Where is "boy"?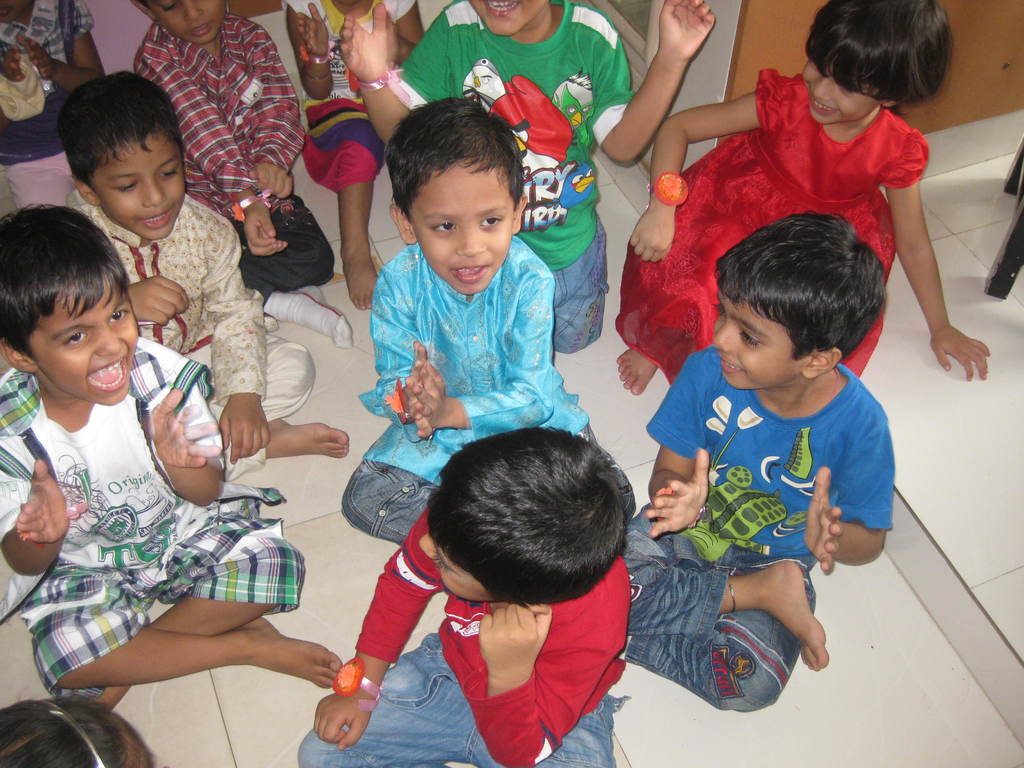
292, 427, 628, 767.
